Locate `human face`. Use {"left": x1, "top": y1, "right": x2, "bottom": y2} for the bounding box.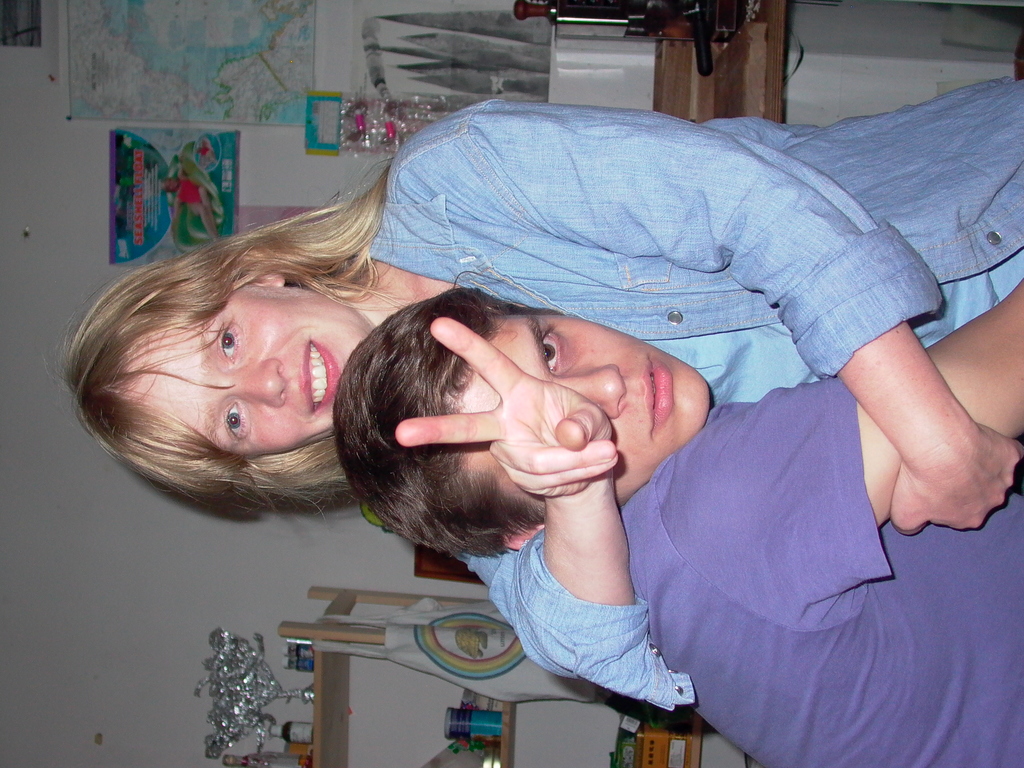
{"left": 120, "top": 282, "right": 368, "bottom": 460}.
